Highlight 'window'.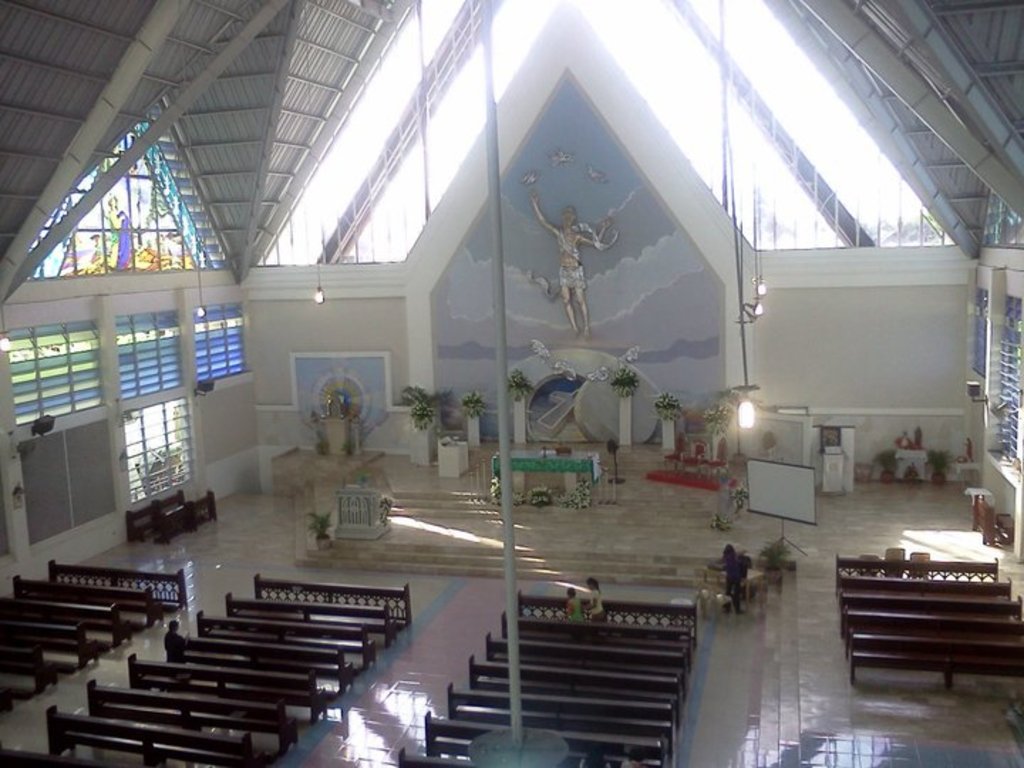
Highlighted region: 987:294:1020:489.
